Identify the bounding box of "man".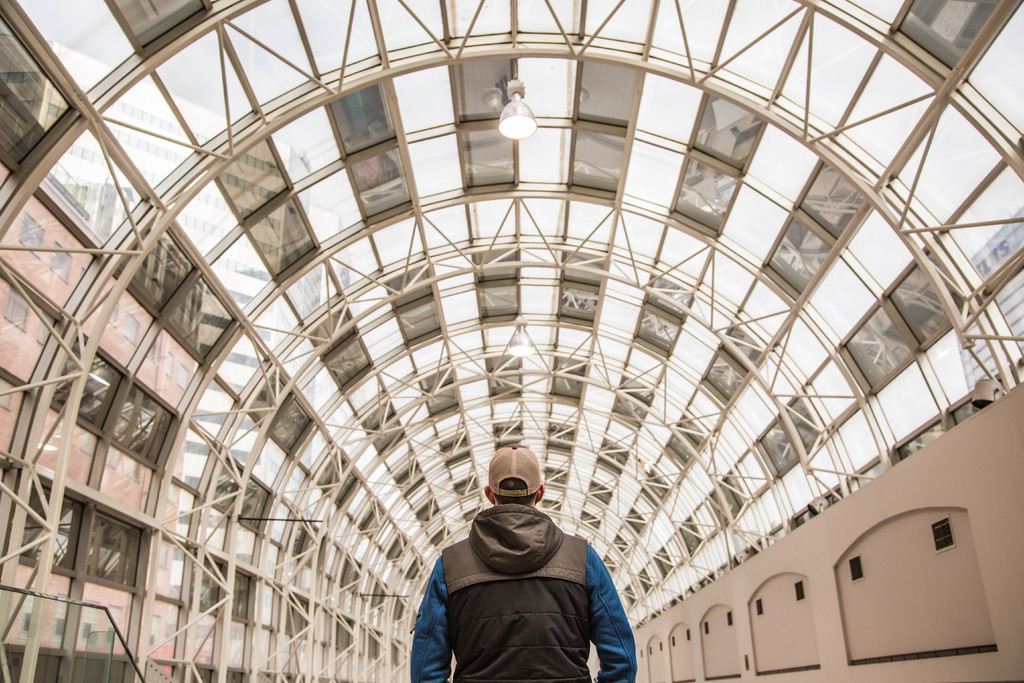
[left=408, top=443, right=639, bottom=682].
